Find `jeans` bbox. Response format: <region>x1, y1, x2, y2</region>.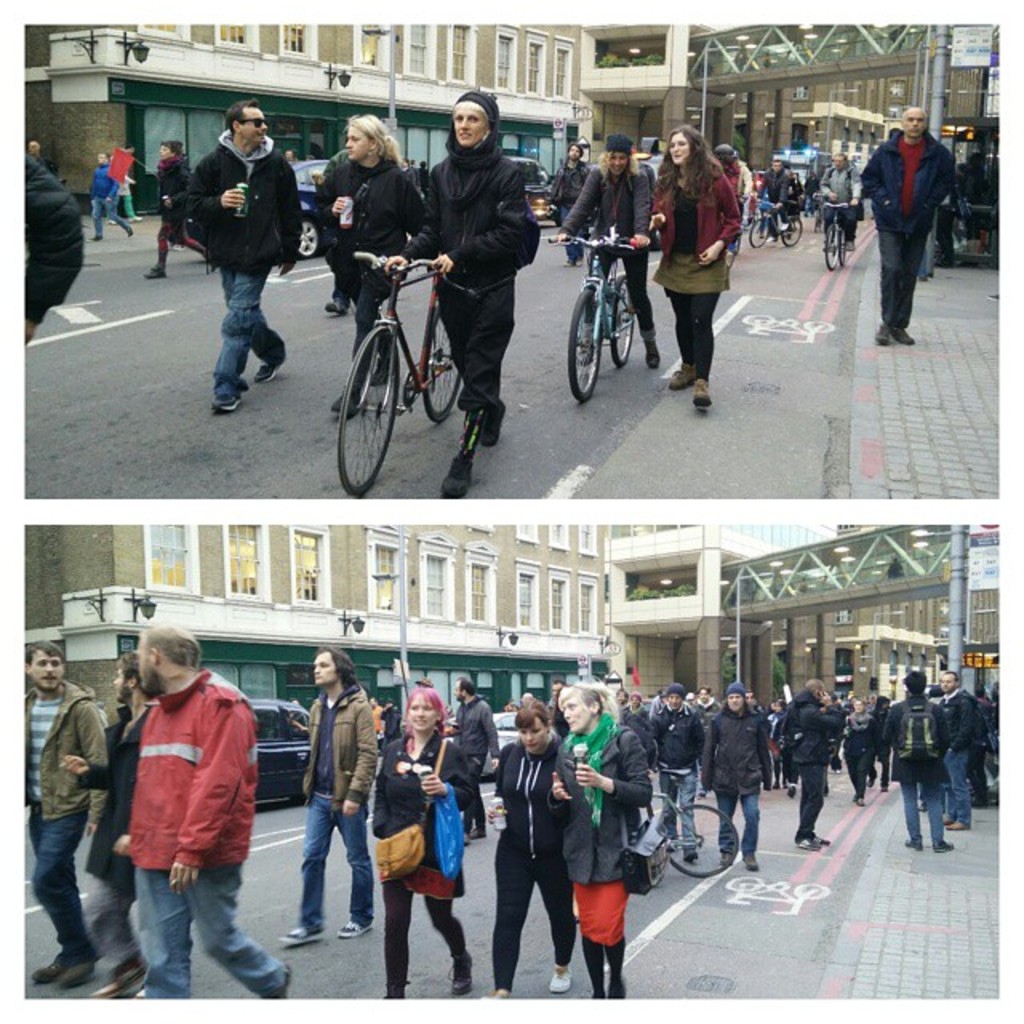
<region>718, 794, 762, 856</region>.
